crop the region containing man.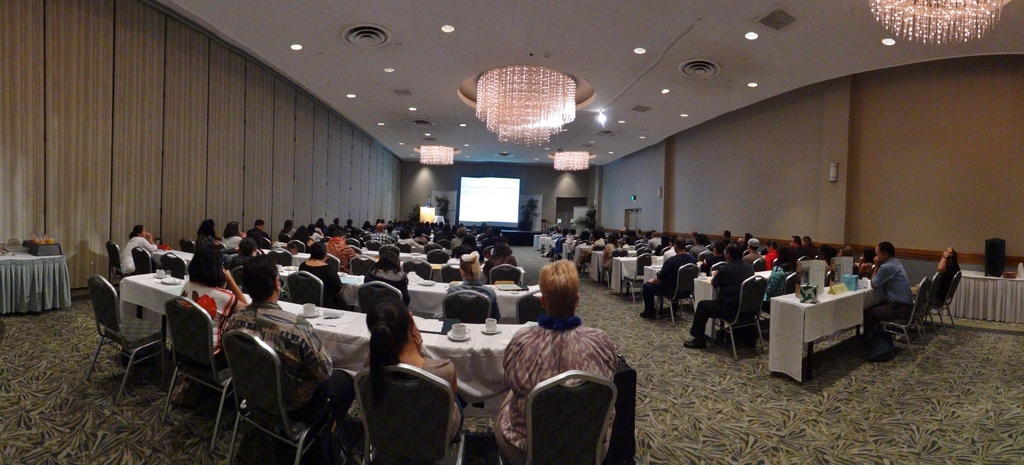
Crop region: bbox=(788, 236, 810, 258).
